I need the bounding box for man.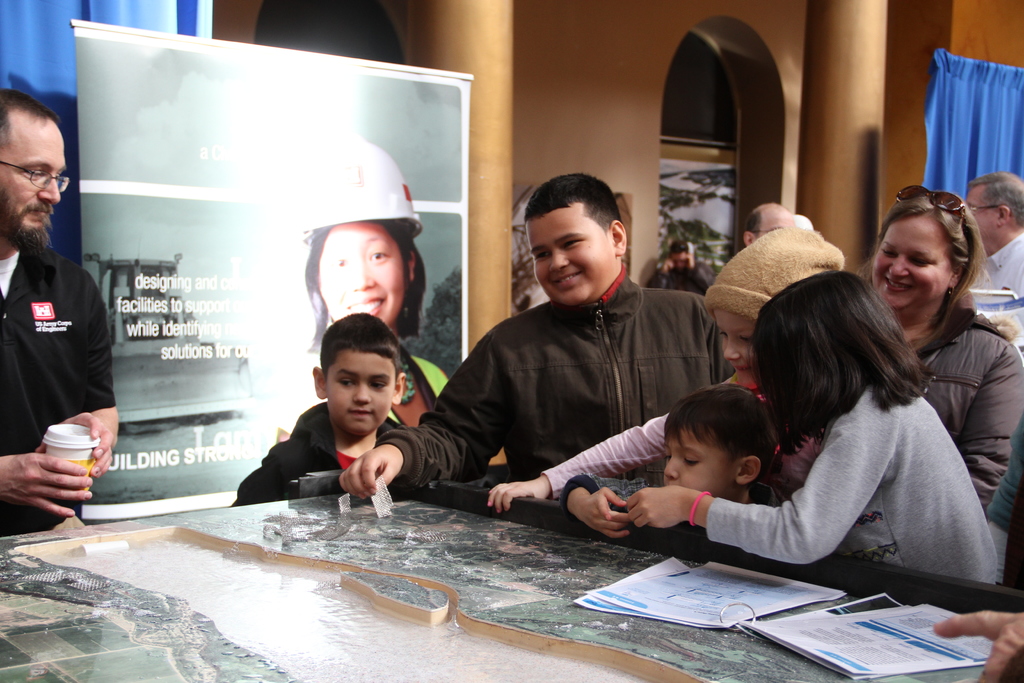
Here it is: [left=644, top=231, right=708, bottom=297].
